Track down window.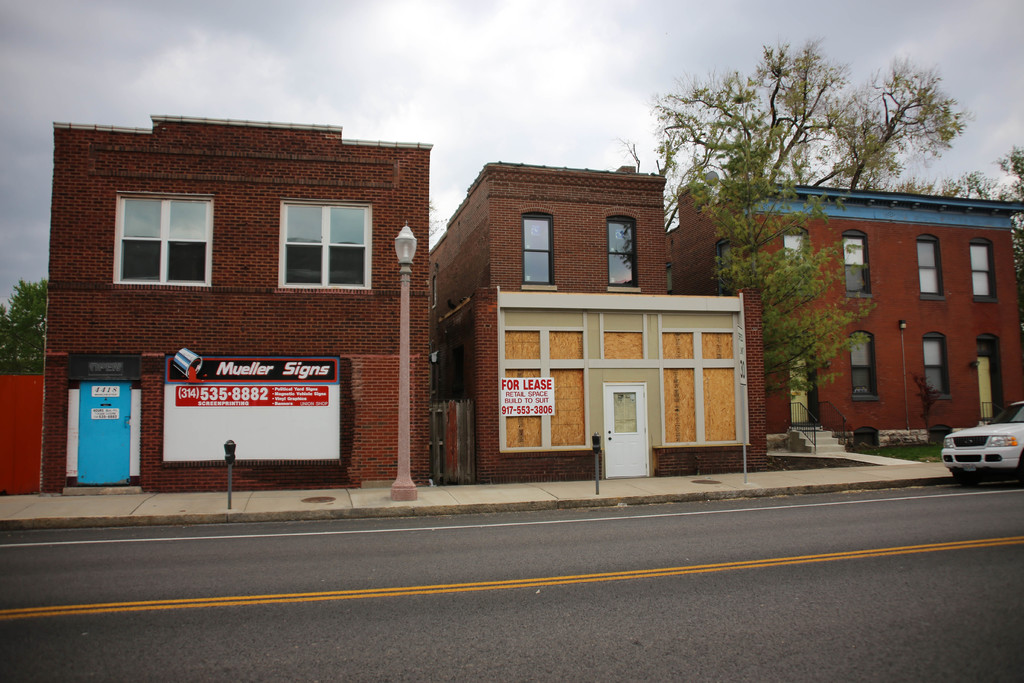
Tracked to <region>849, 332, 880, 404</region>.
